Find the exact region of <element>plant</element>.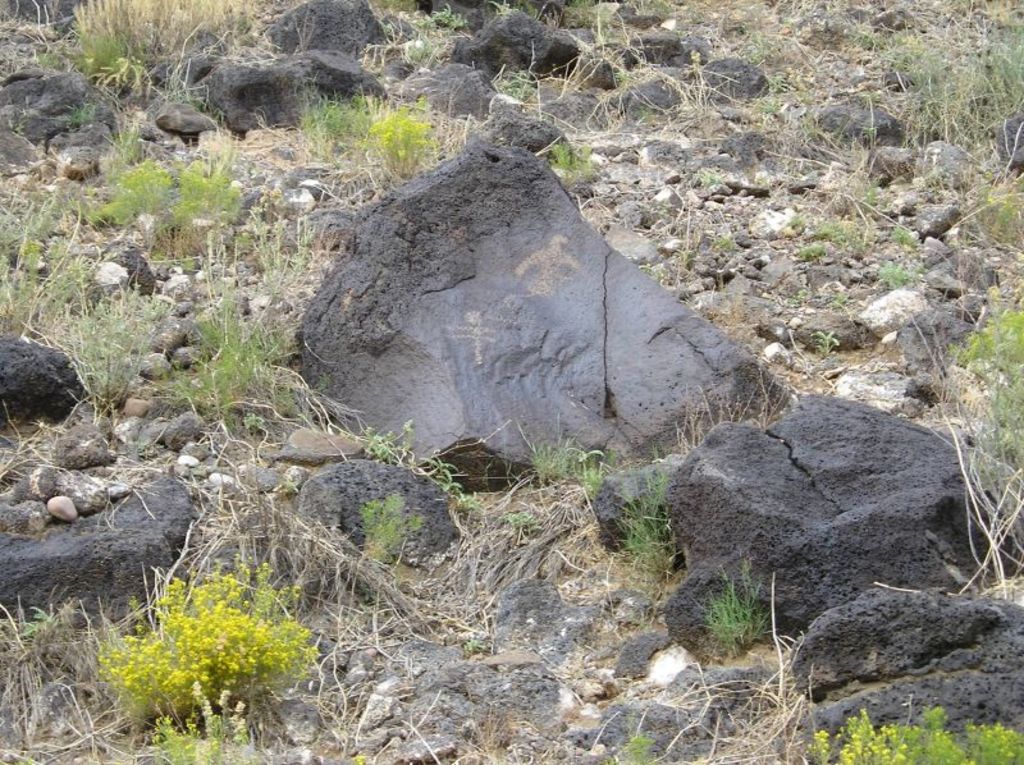
Exact region: 820:285:852:306.
